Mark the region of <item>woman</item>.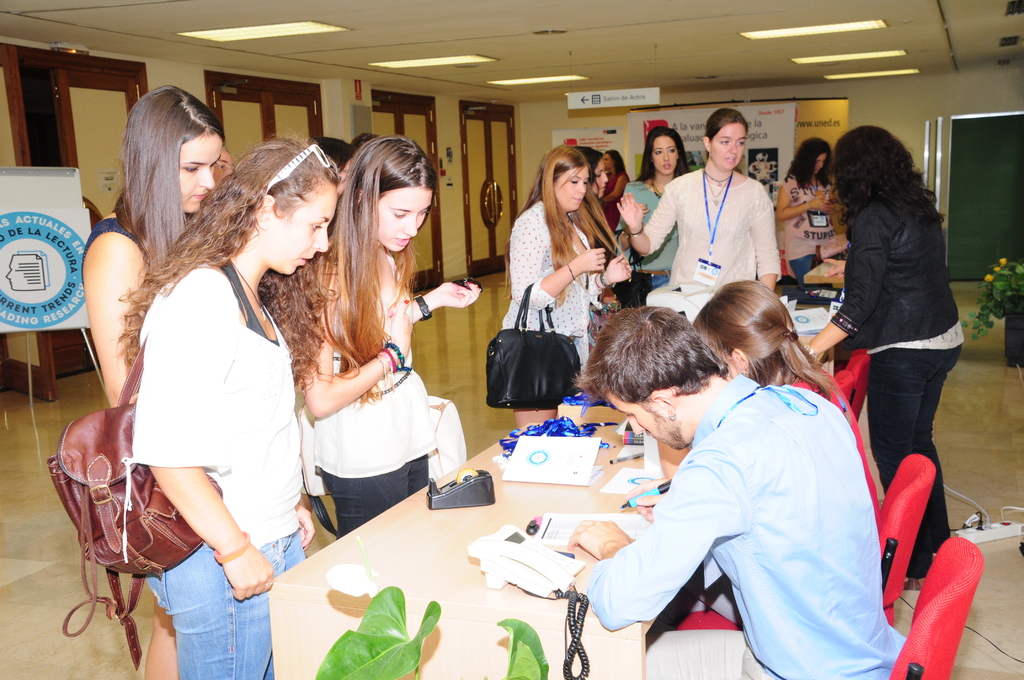
Region: x1=611, y1=125, x2=695, y2=292.
